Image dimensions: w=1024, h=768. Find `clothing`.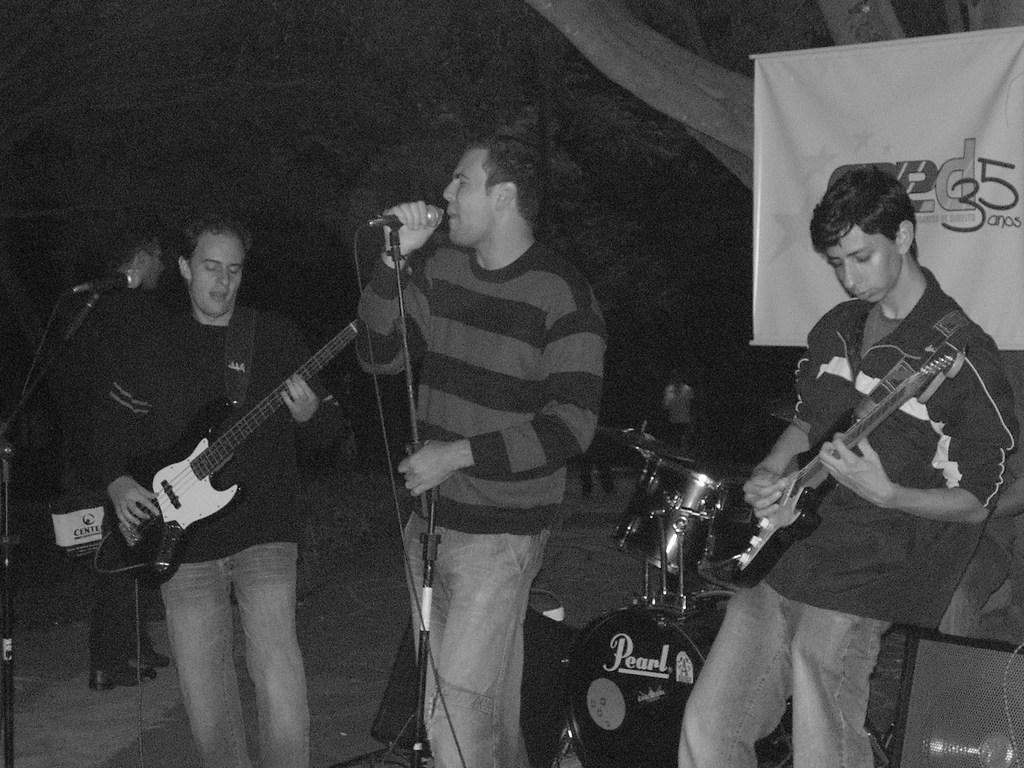
(55, 265, 168, 670).
